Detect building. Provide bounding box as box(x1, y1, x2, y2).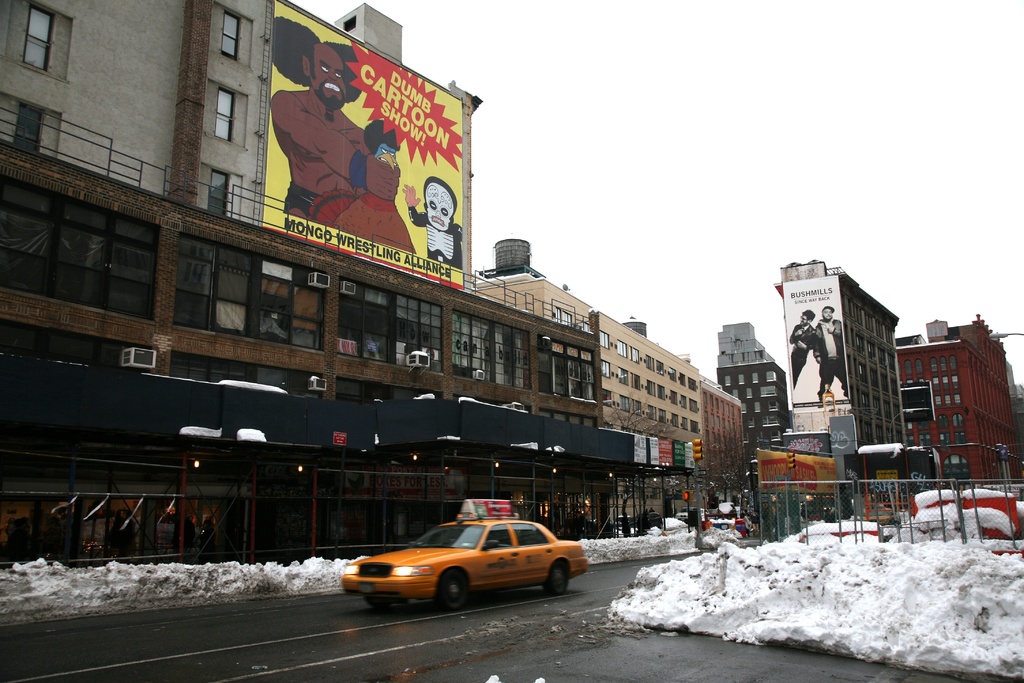
box(715, 320, 792, 457).
